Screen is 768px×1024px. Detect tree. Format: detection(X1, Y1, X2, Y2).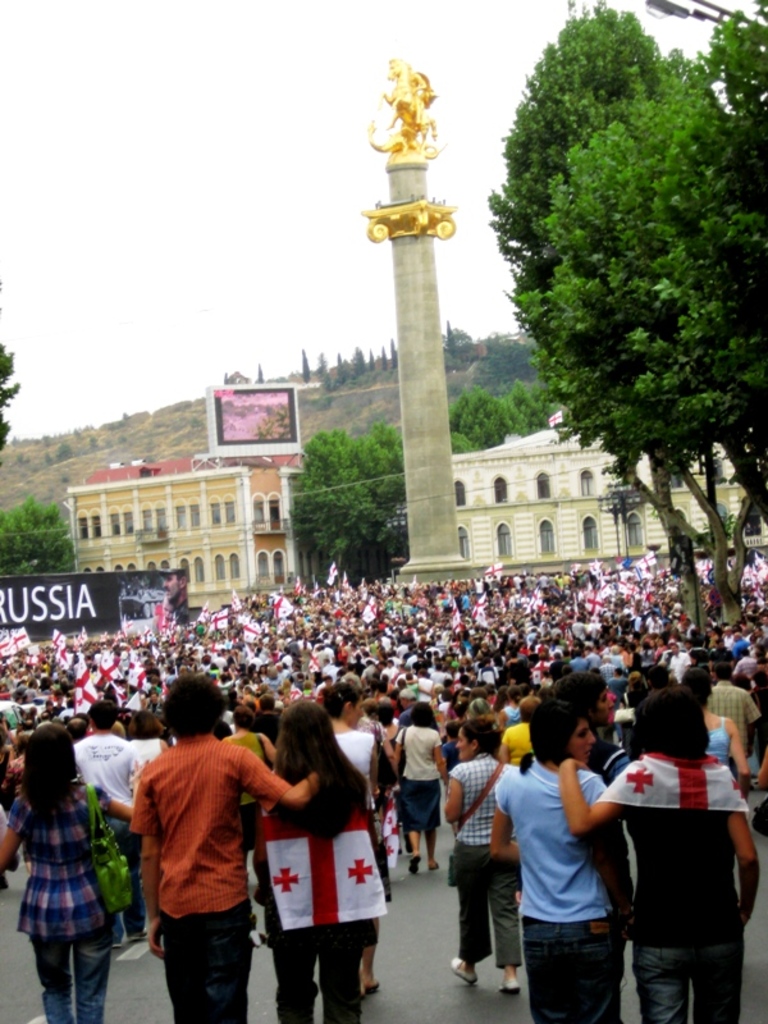
detection(0, 342, 15, 453).
